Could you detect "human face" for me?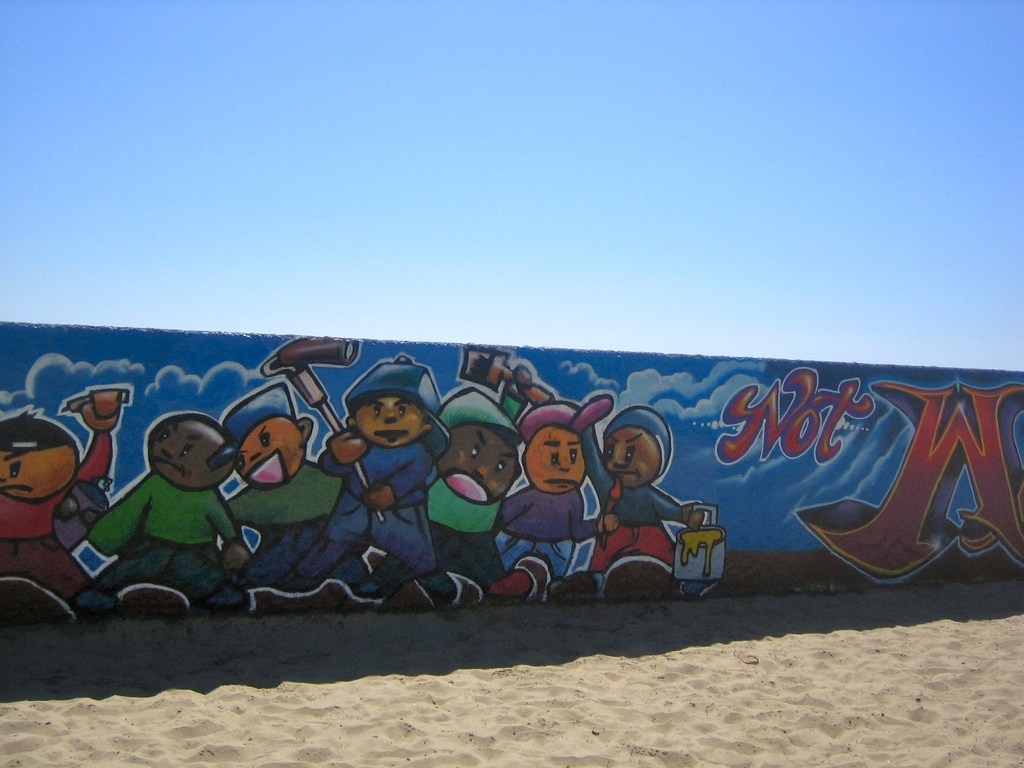
Detection result: Rect(143, 420, 202, 493).
